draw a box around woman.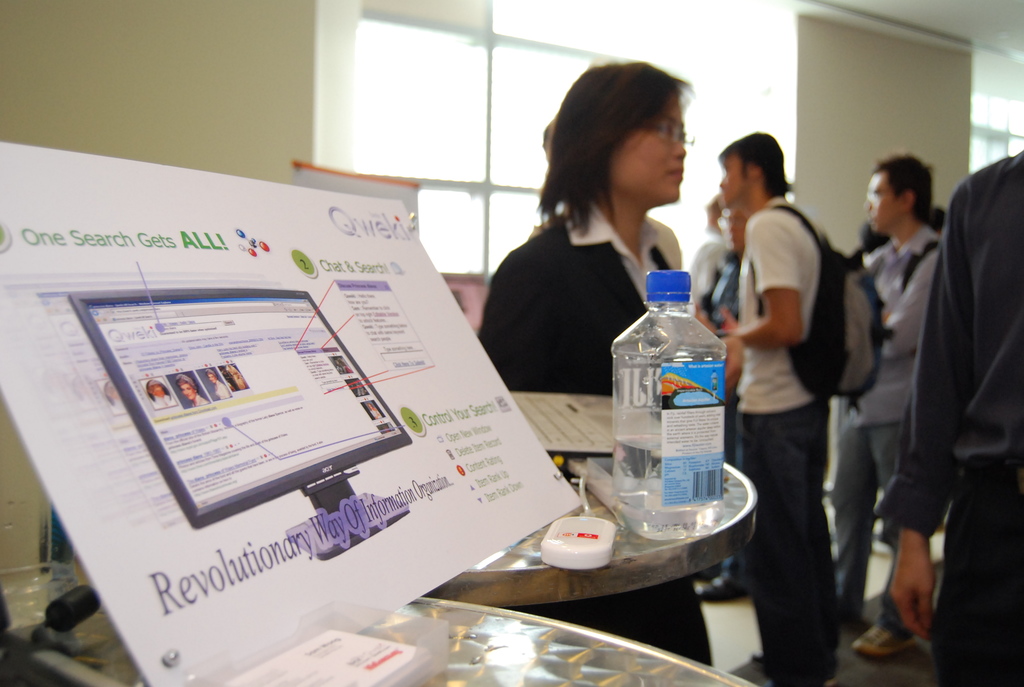
l=225, t=366, r=250, b=392.
